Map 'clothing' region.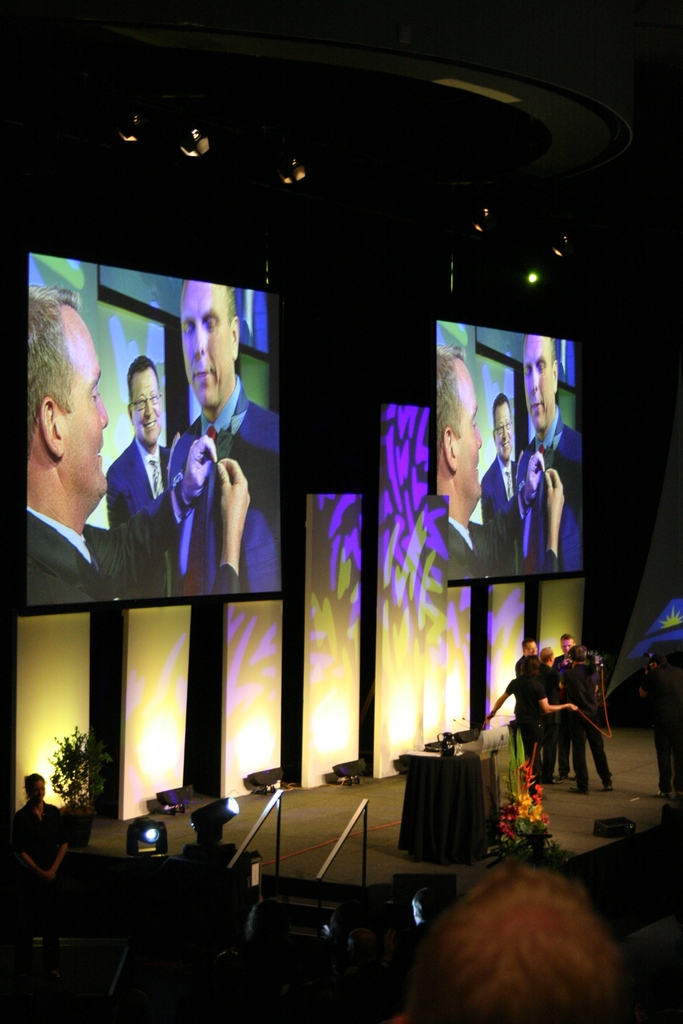
Mapped to (533,668,559,715).
